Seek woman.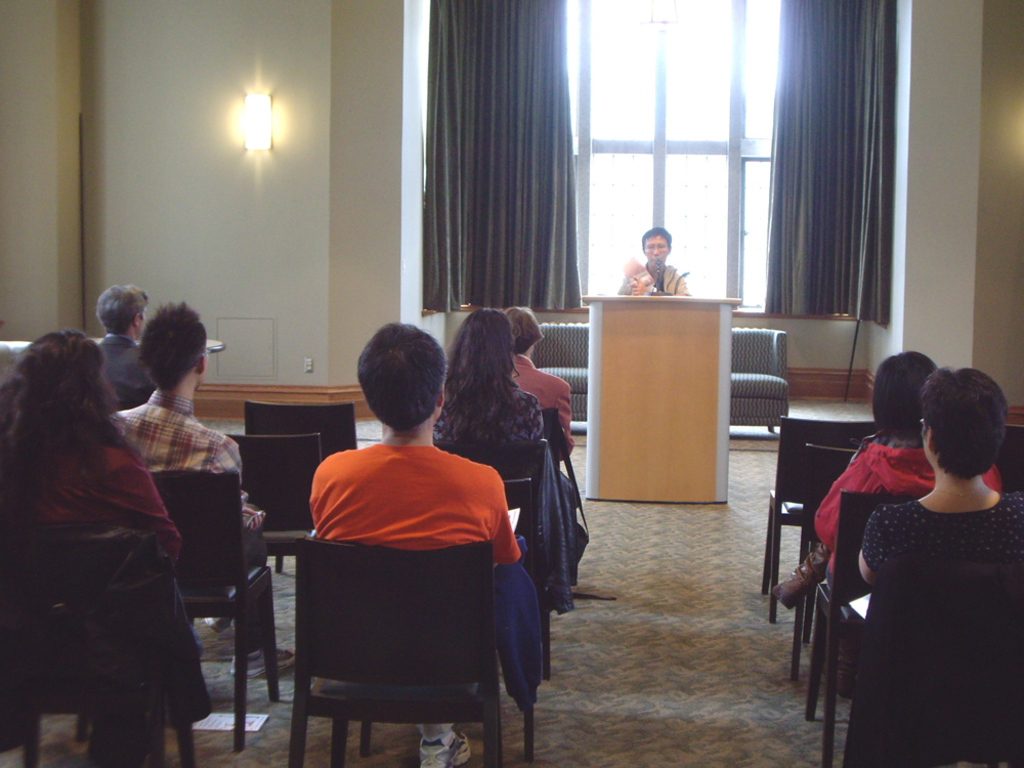
856 370 1019 587.
